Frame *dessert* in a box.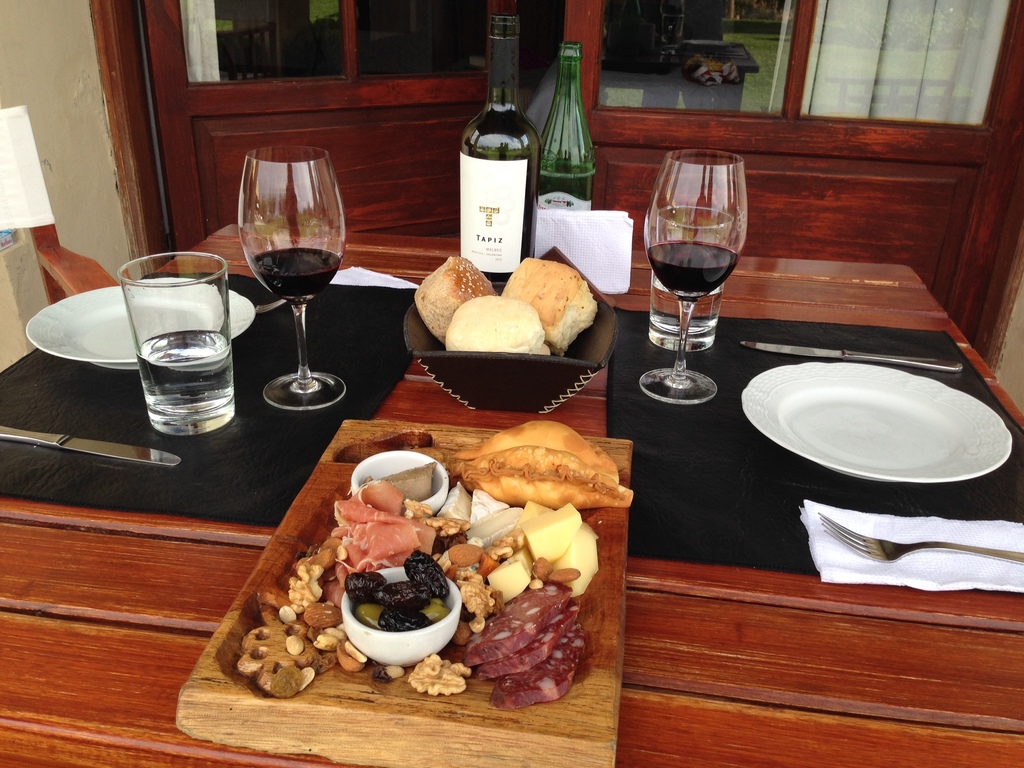
[475, 486, 596, 592].
